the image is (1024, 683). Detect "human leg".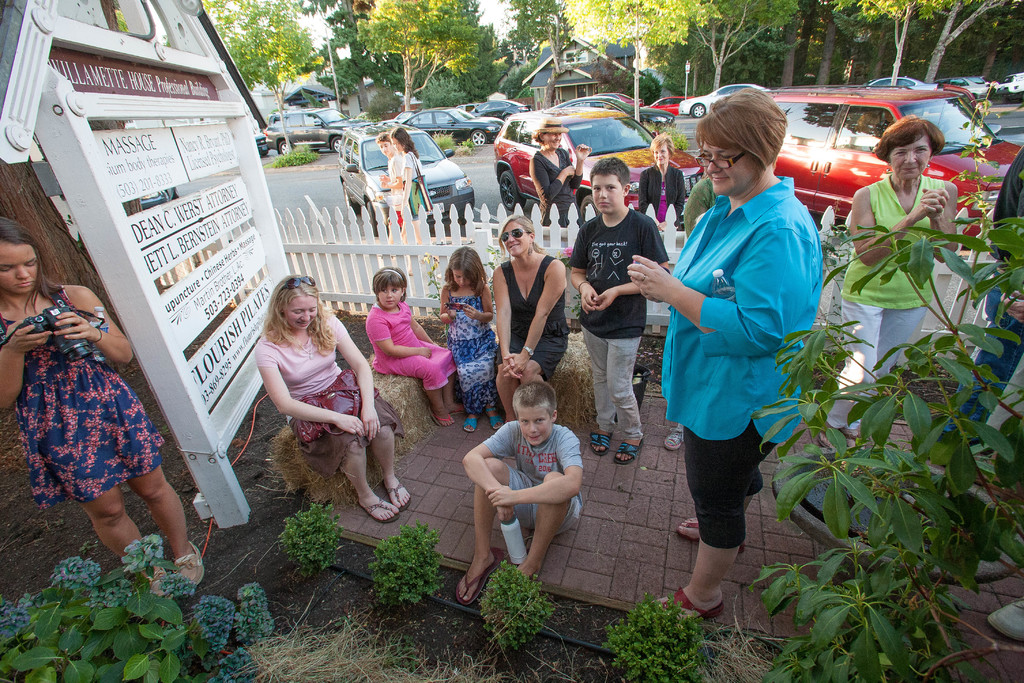
Detection: [left=287, top=388, right=393, bottom=525].
